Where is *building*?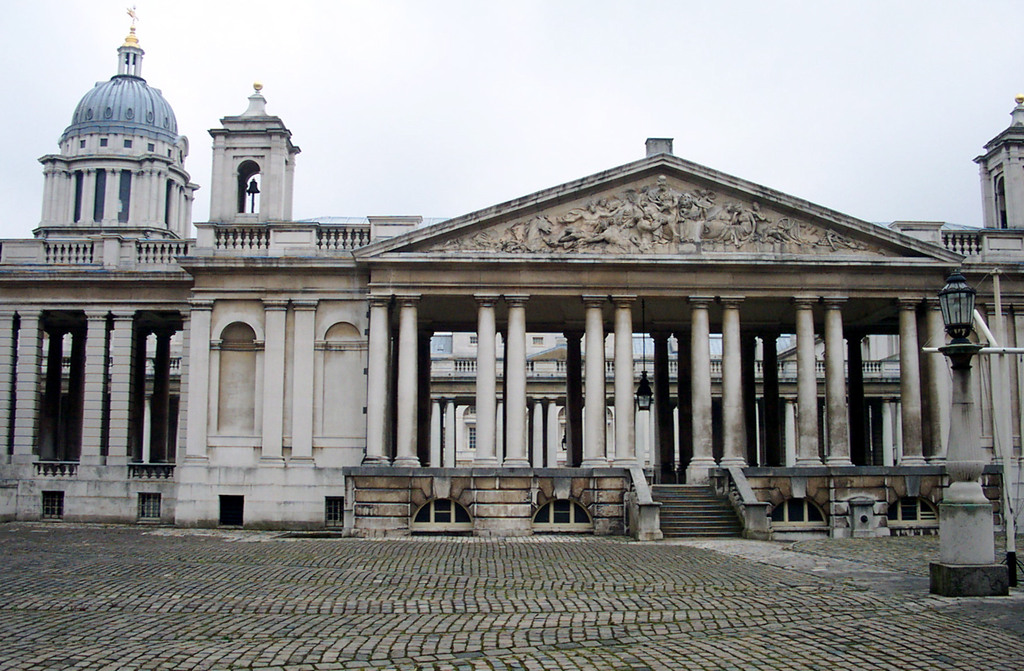
[0,0,1023,535].
